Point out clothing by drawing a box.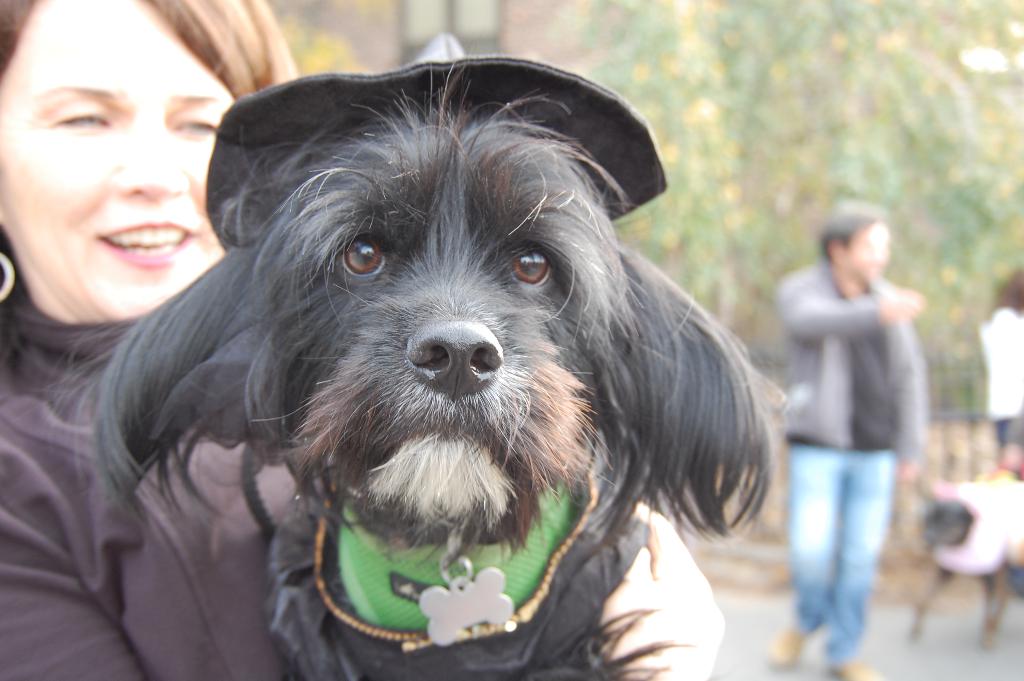
(0, 261, 319, 680).
